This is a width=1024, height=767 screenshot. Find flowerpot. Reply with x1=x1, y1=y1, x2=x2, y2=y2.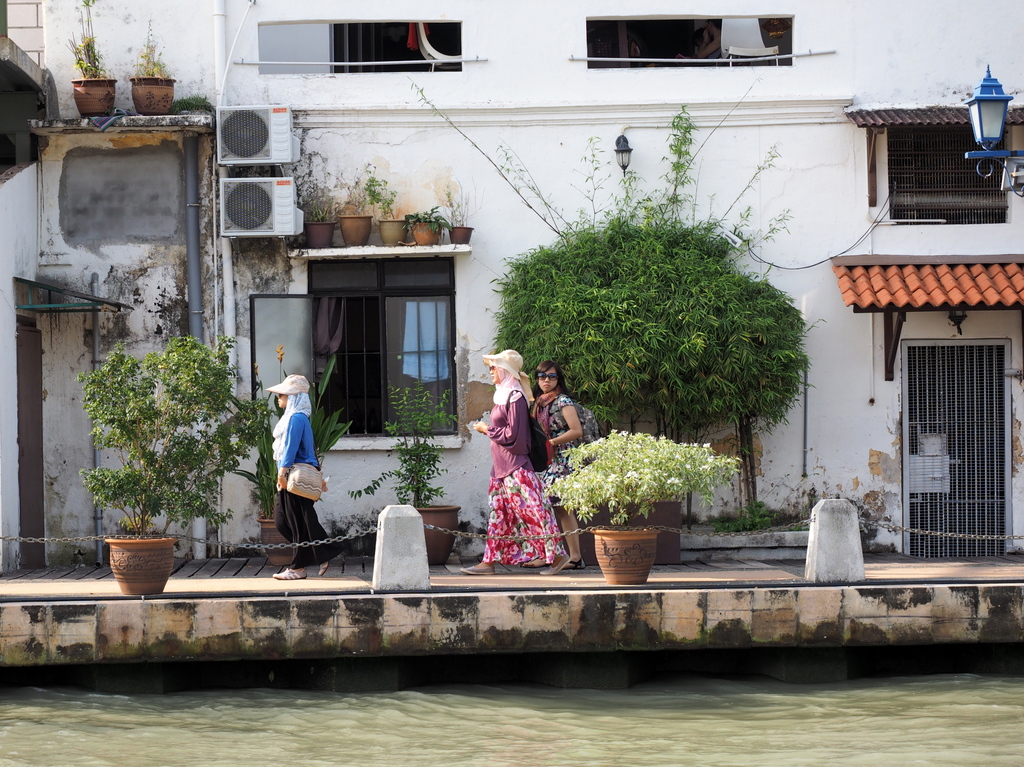
x1=446, y1=226, x2=476, y2=247.
